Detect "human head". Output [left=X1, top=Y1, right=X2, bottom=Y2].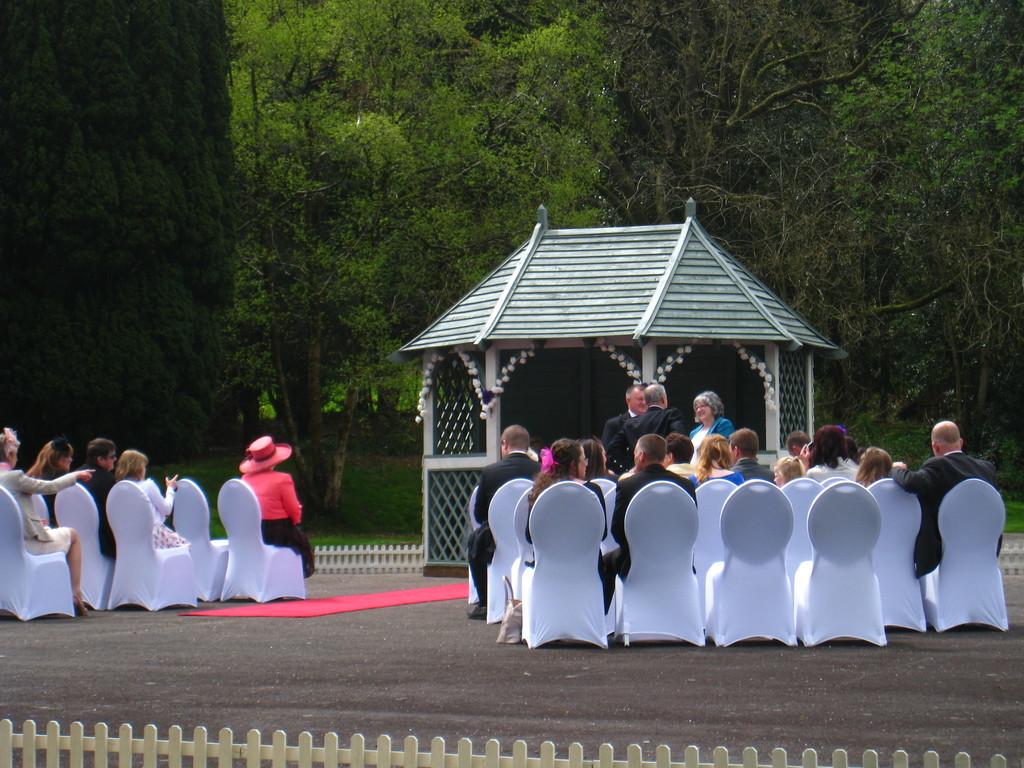
[left=579, top=439, right=608, bottom=474].
